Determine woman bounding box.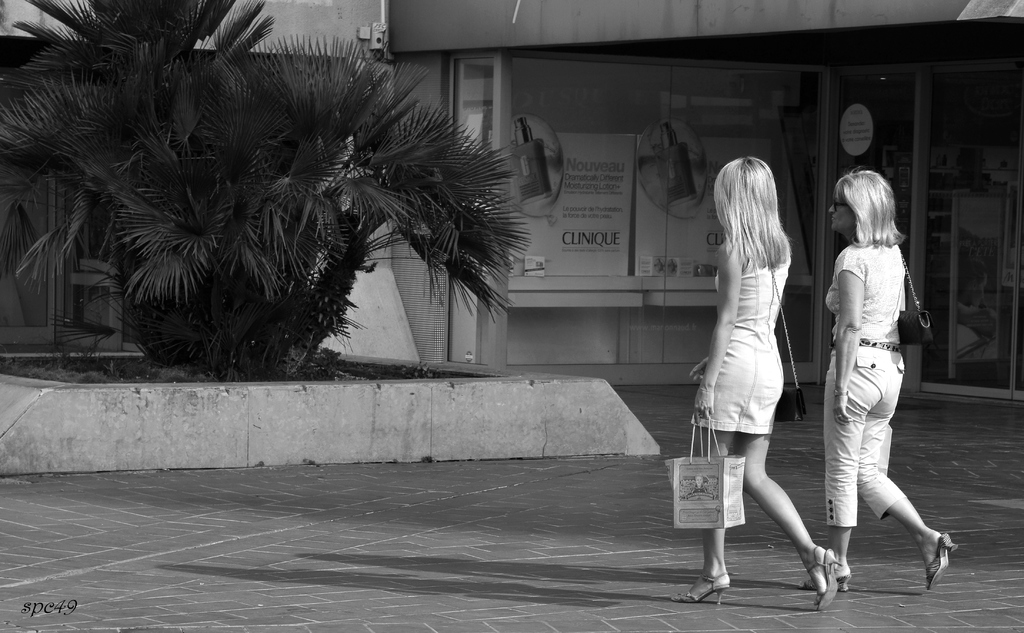
Determined: 671, 157, 845, 615.
